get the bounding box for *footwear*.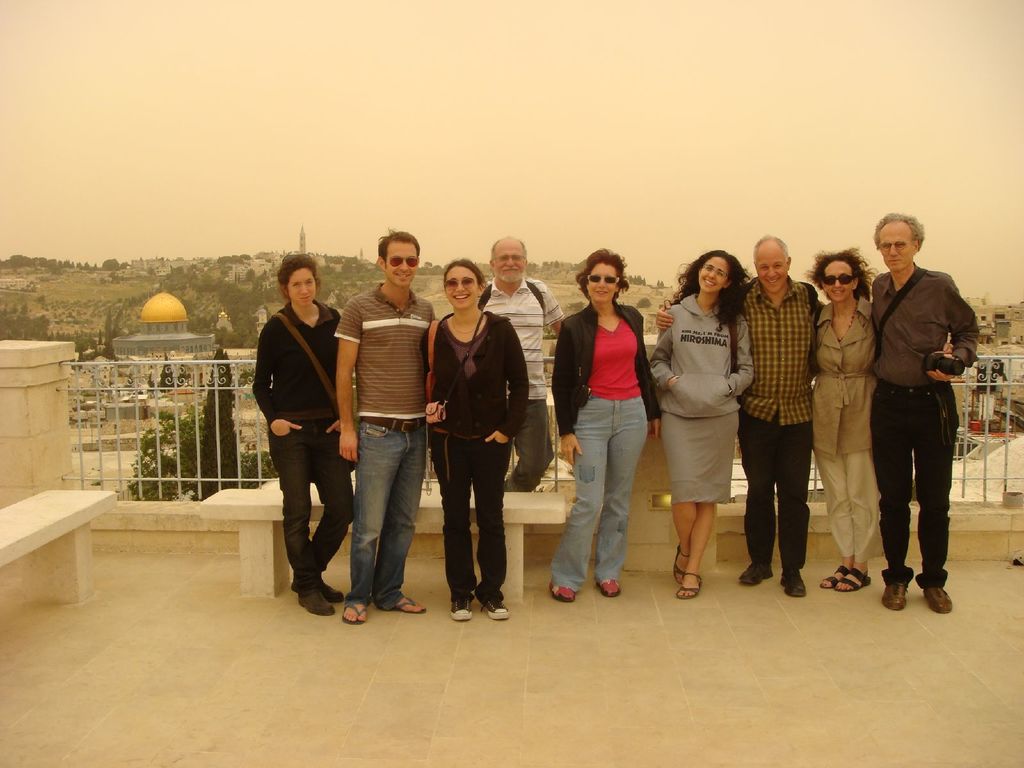
rect(834, 567, 874, 594).
